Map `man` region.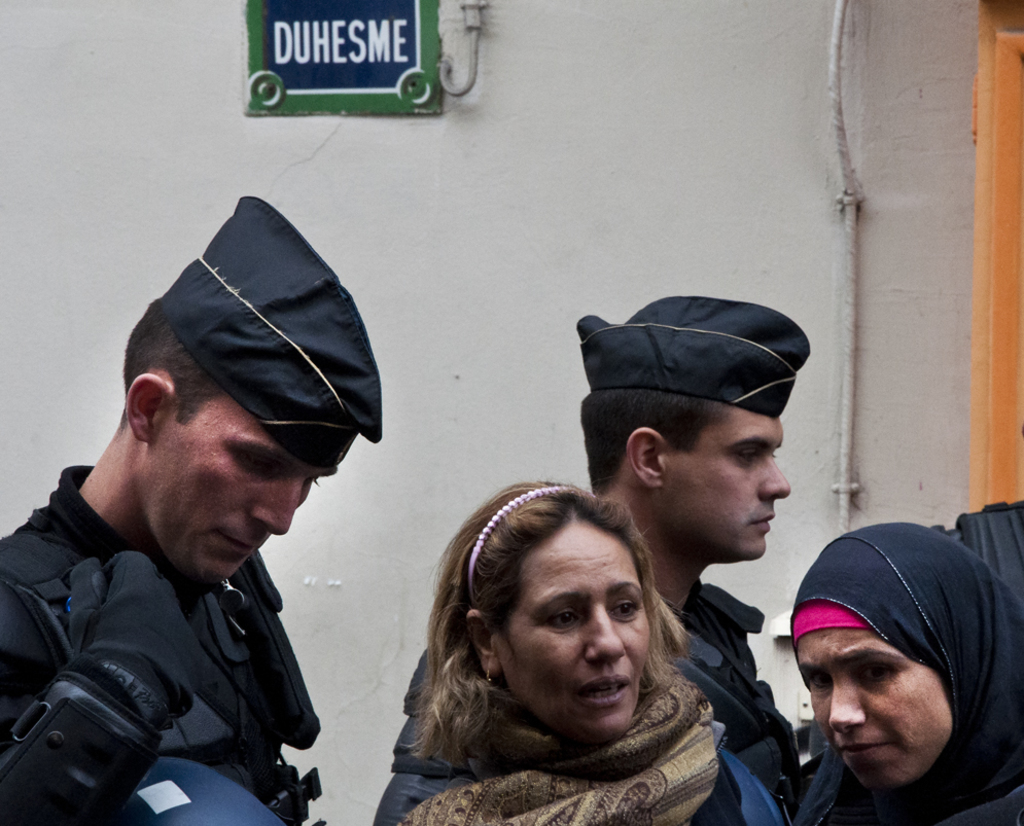
Mapped to 582, 291, 821, 821.
